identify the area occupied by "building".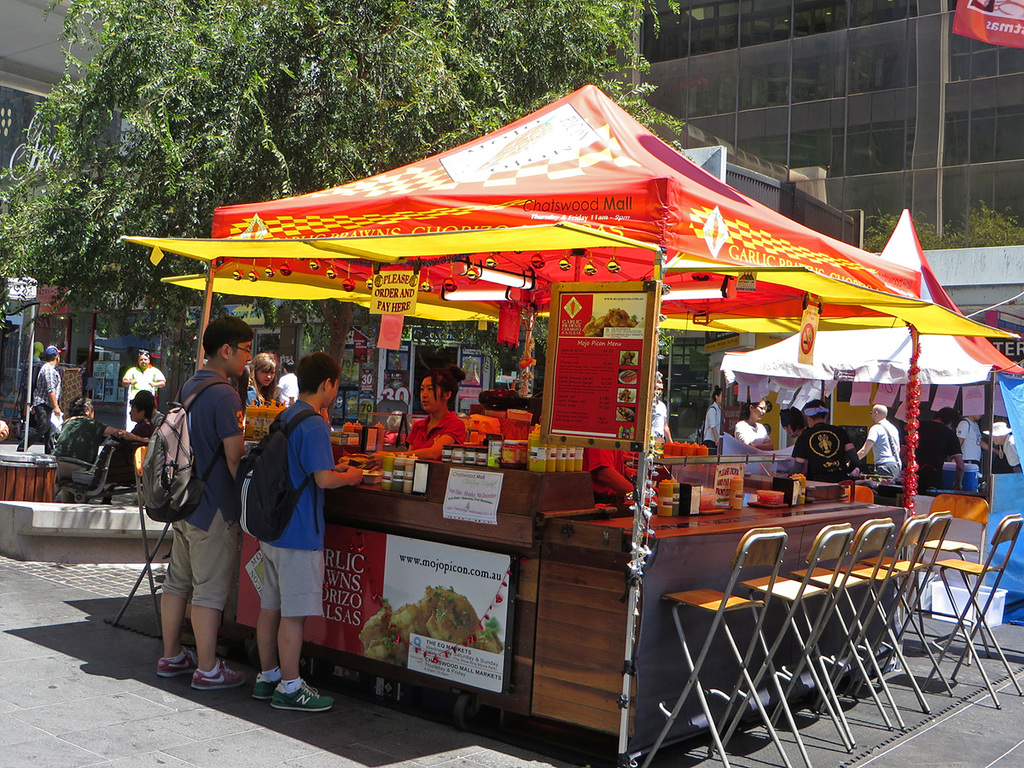
Area: <bbox>609, 0, 1023, 351</bbox>.
